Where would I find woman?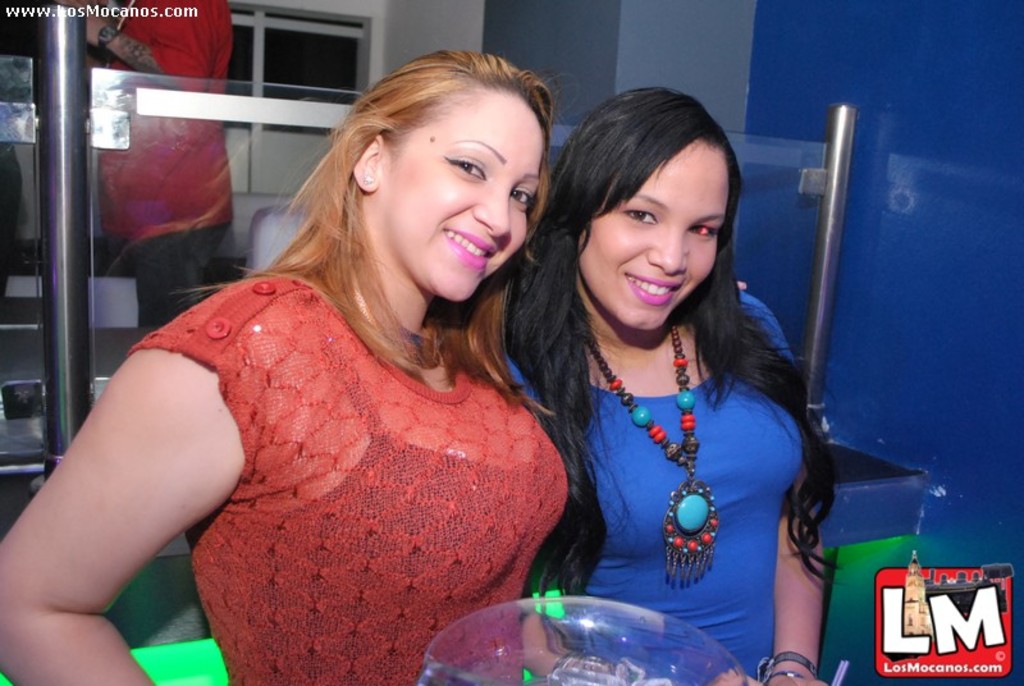
At l=477, t=72, r=855, b=678.
